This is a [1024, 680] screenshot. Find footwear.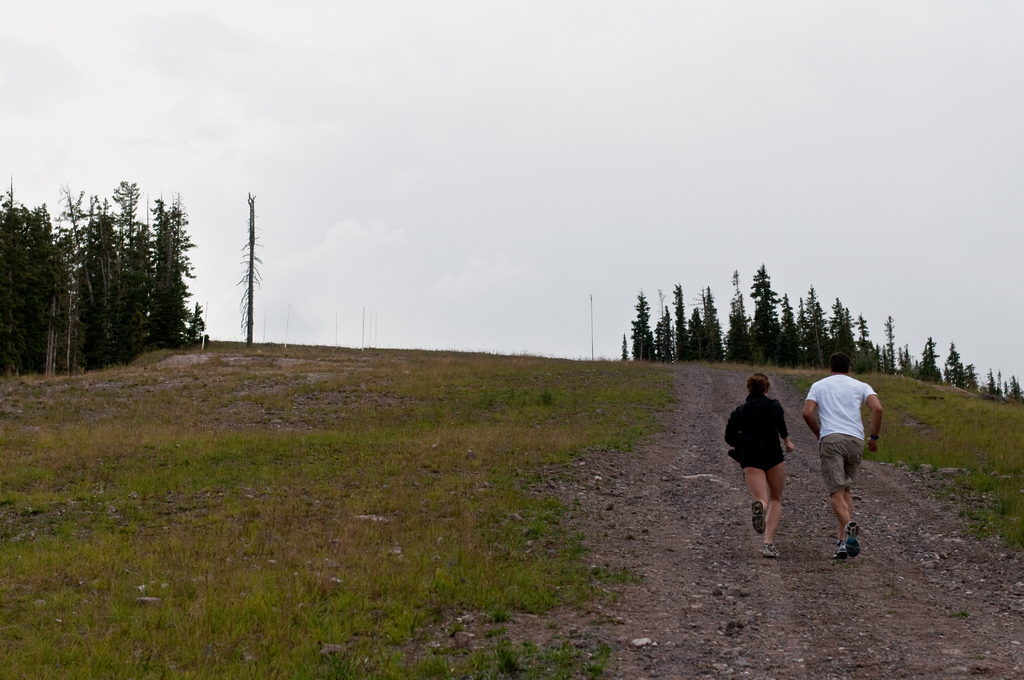
Bounding box: (left=829, top=539, right=851, bottom=558).
